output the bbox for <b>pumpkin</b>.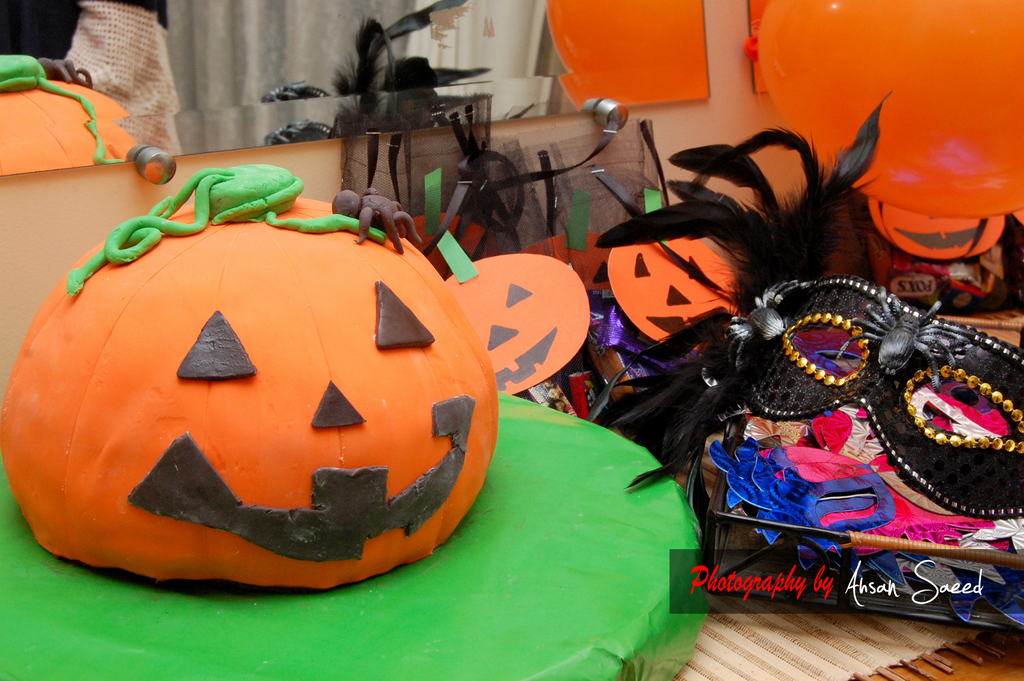
<bbox>403, 170, 488, 275</bbox>.
